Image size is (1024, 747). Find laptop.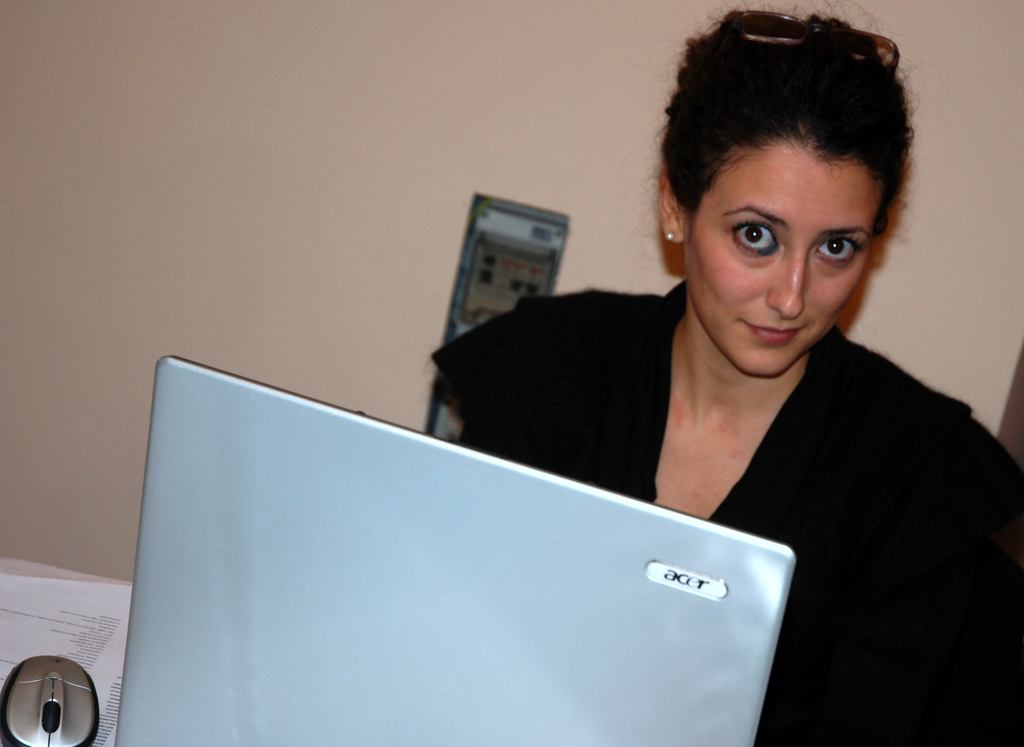
(left=116, top=351, right=795, bottom=746).
